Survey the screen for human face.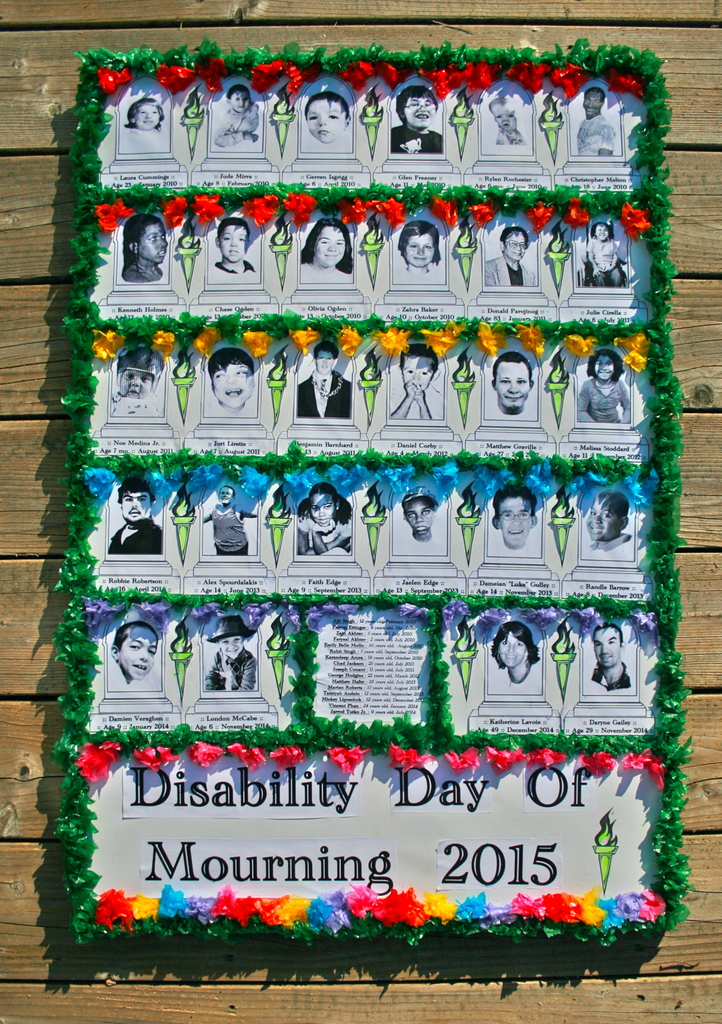
Survey found: 402, 96, 440, 127.
